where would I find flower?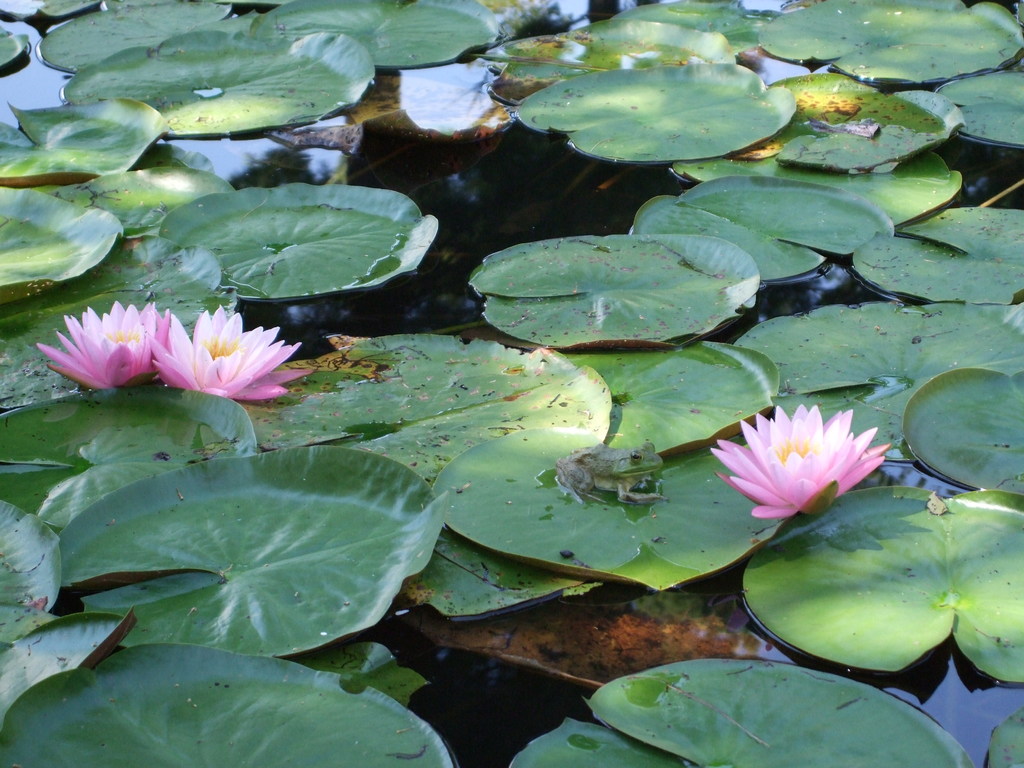
At l=147, t=302, r=308, b=401.
